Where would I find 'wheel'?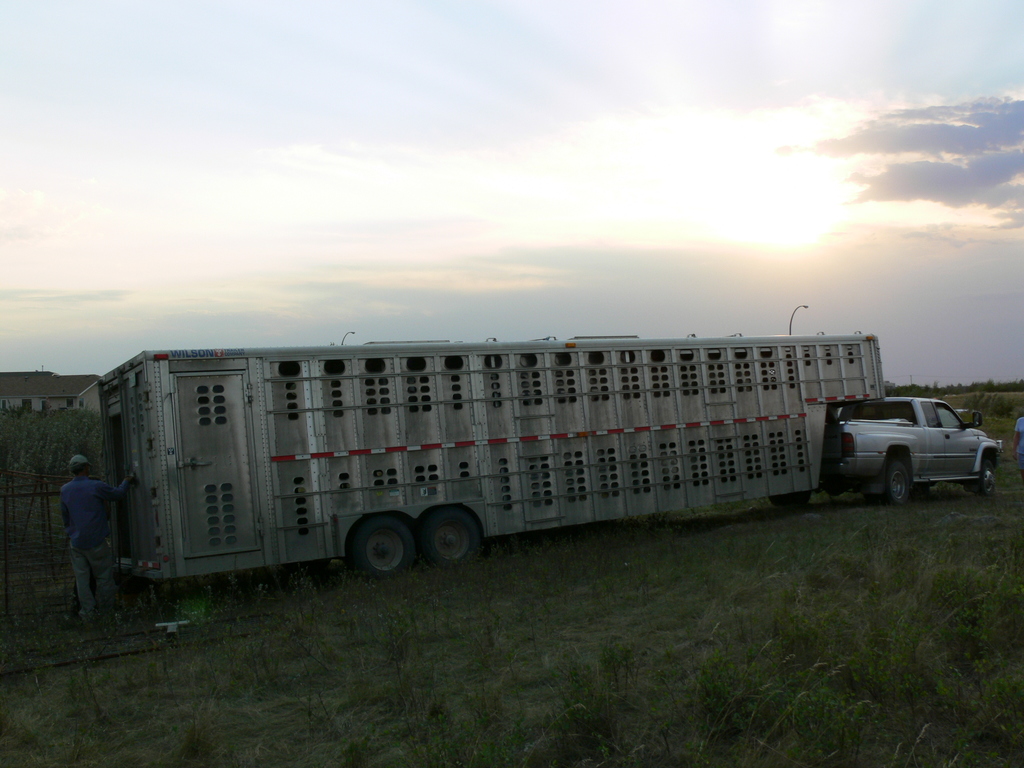
At Rect(884, 463, 907, 507).
